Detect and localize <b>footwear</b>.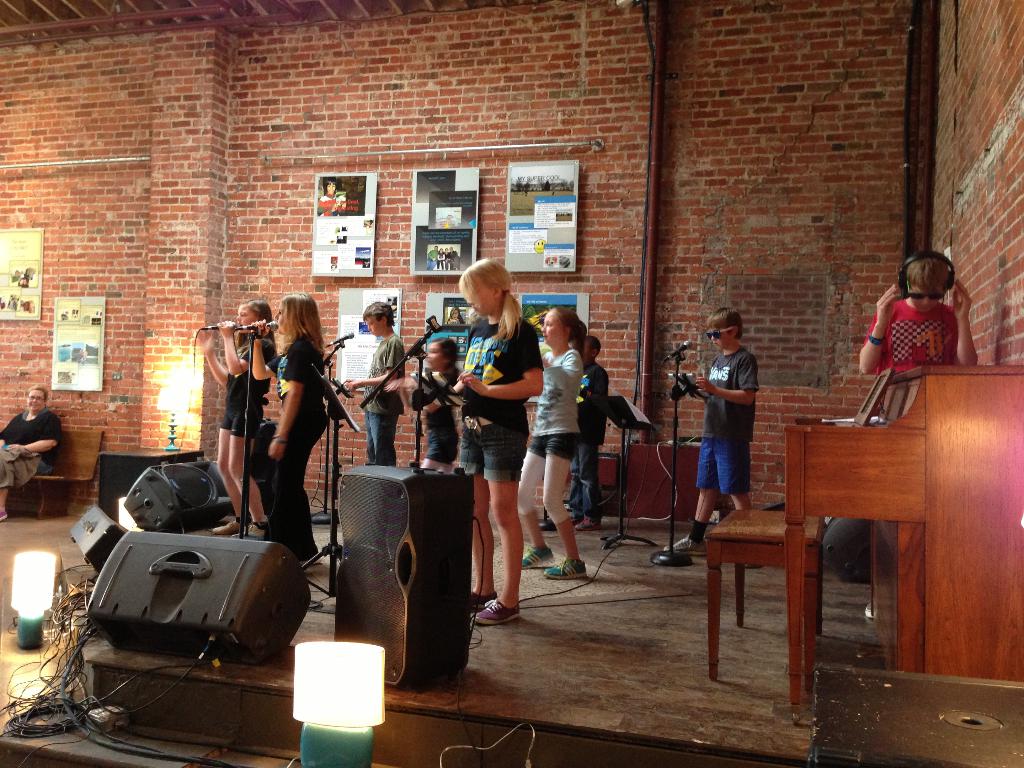
Localized at [x1=865, y1=601, x2=874, y2=620].
